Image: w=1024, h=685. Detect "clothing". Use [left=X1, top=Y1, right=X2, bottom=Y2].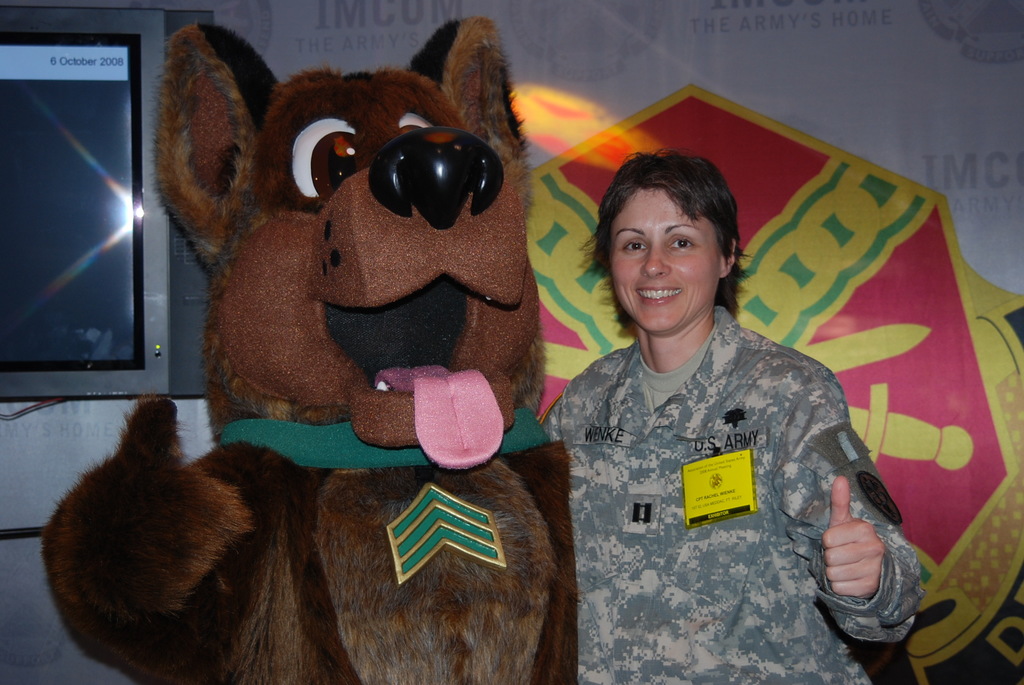
[left=573, top=301, right=935, bottom=681].
